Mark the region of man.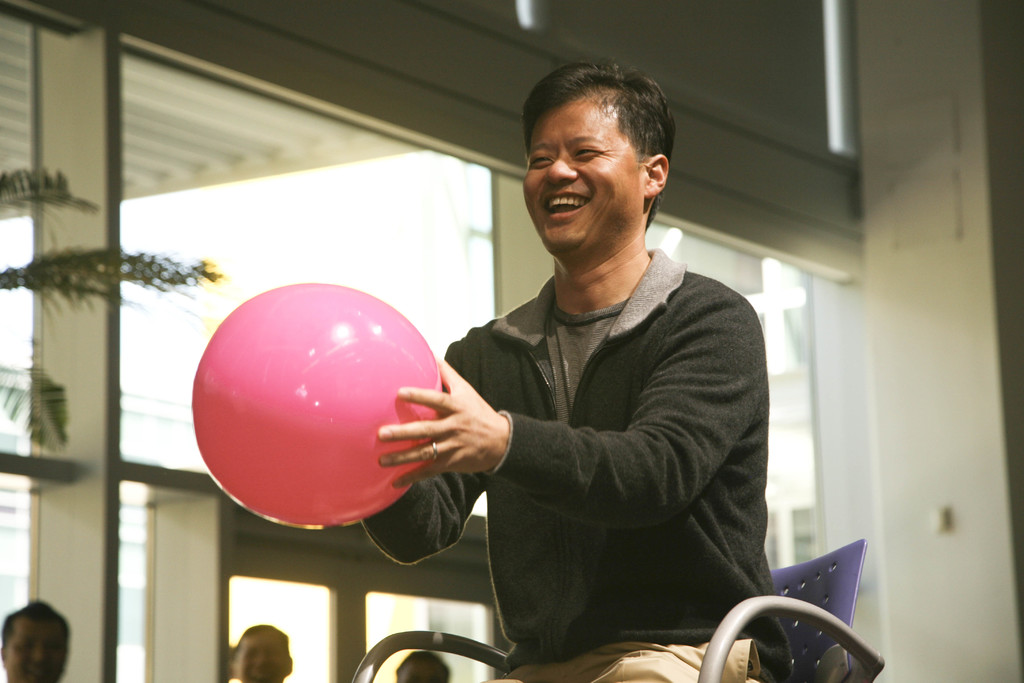
Region: region(392, 653, 448, 682).
